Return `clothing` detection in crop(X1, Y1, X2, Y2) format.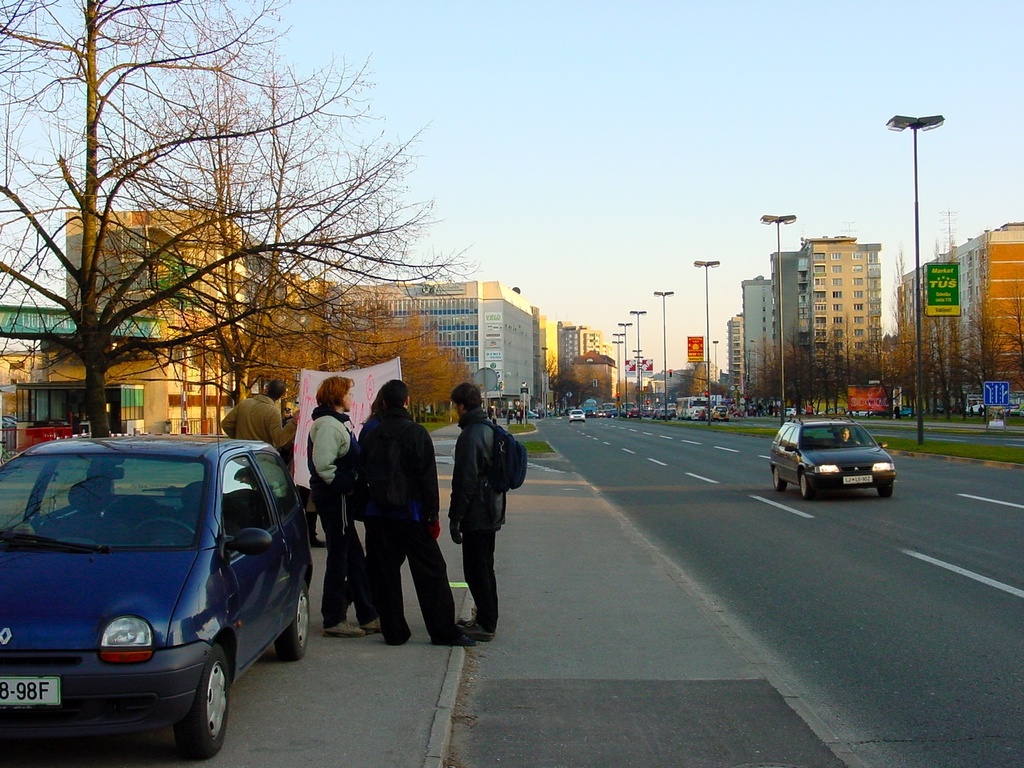
crop(218, 394, 298, 457).
